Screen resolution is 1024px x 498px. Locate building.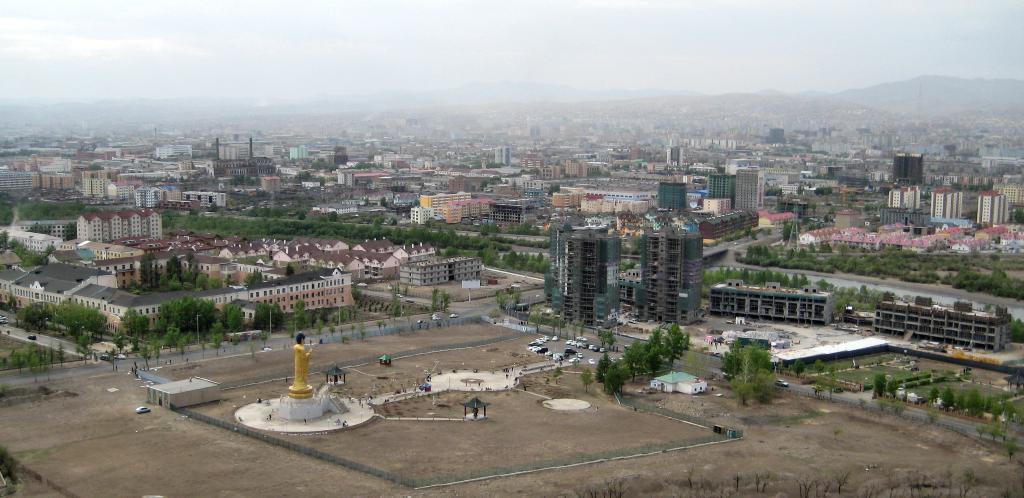
box(540, 223, 619, 323).
